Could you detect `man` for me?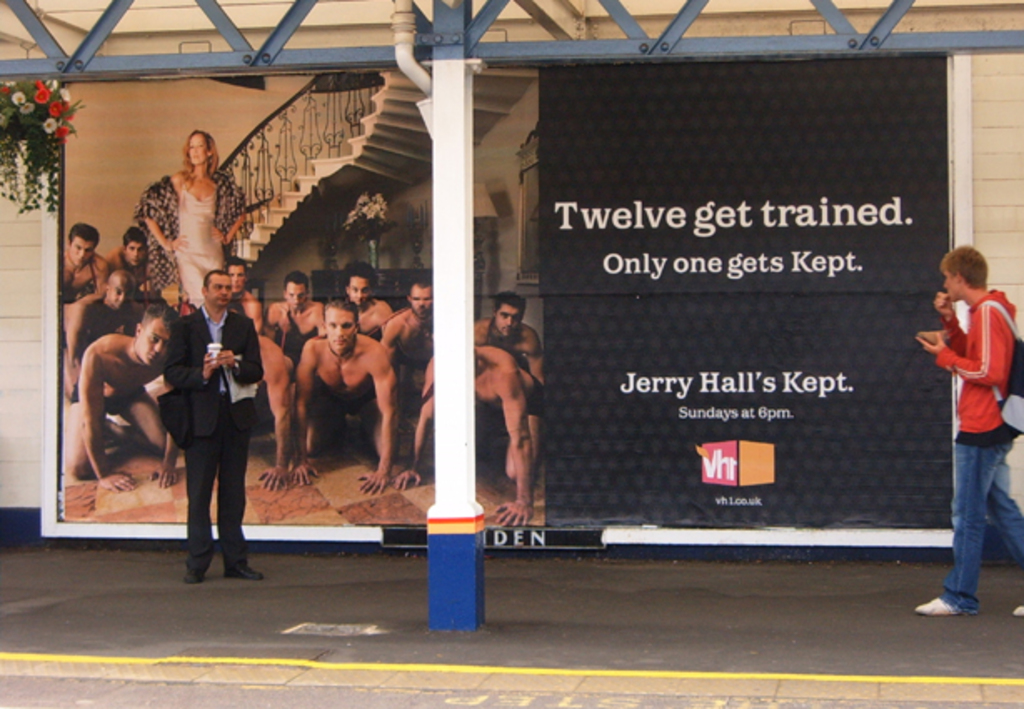
Detection result: bbox=[474, 294, 549, 390].
